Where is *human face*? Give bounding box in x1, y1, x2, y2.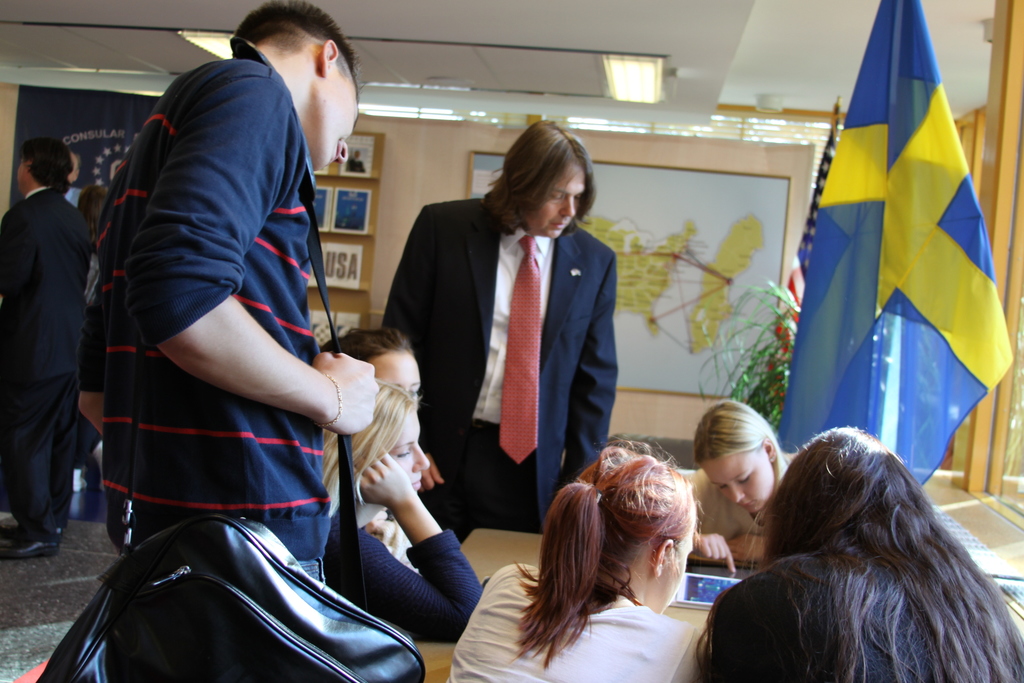
305, 74, 360, 167.
